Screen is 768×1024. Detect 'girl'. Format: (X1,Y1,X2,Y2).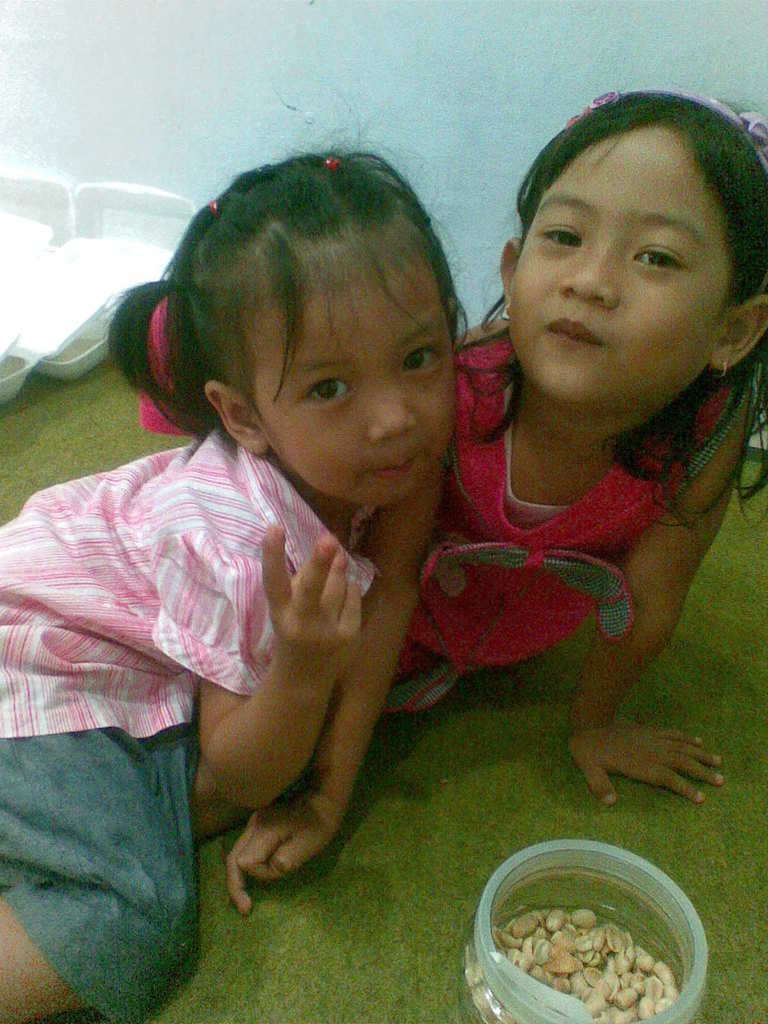
(228,89,767,920).
